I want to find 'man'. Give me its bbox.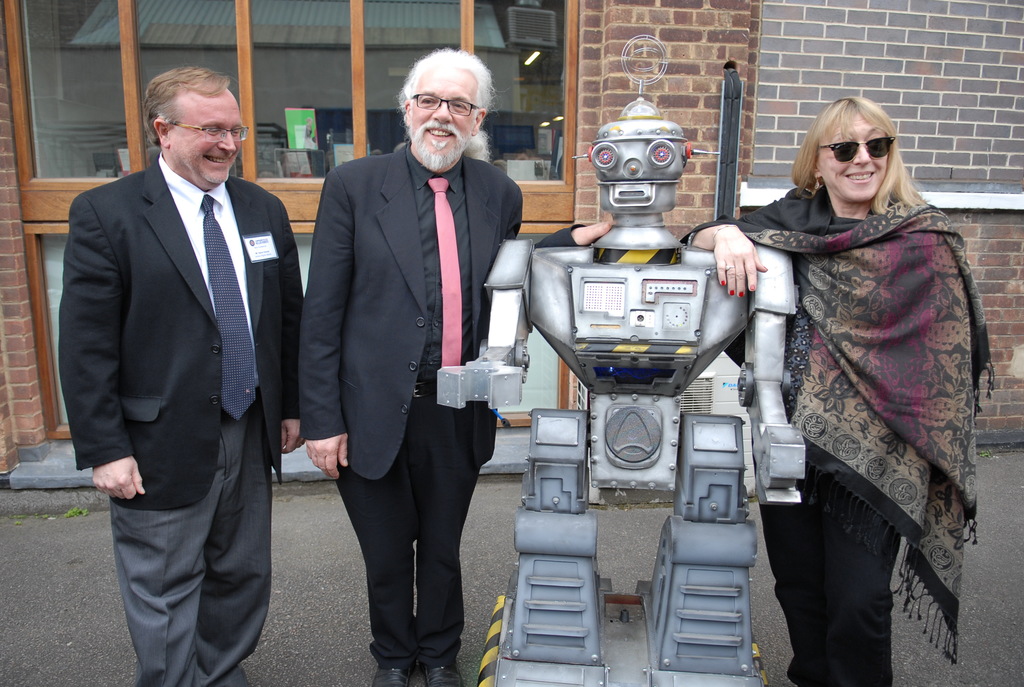
select_region(54, 36, 298, 671).
